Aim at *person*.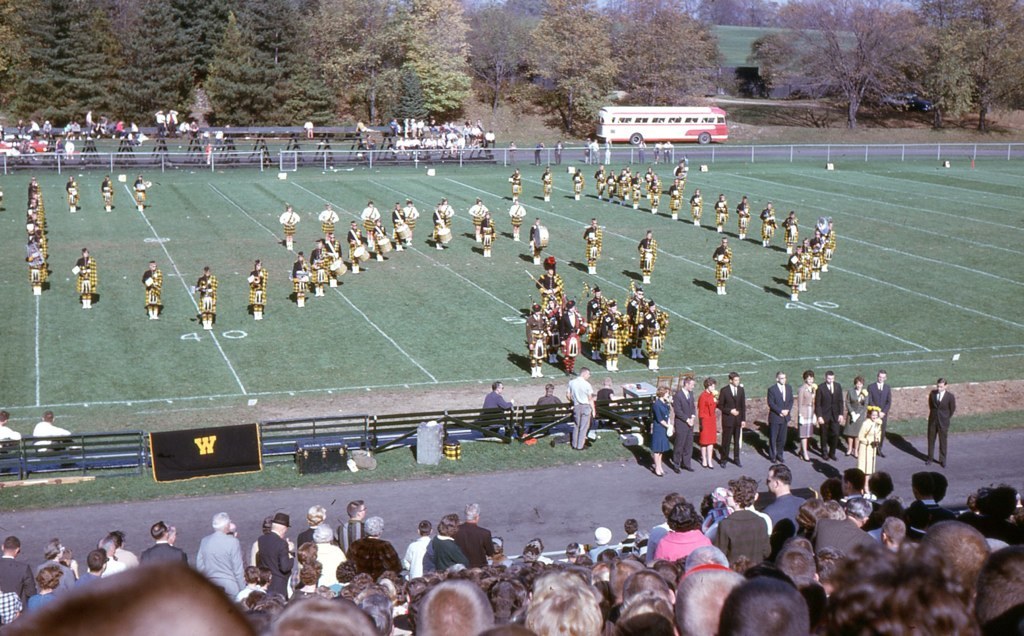
Aimed at 866/369/890/435.
